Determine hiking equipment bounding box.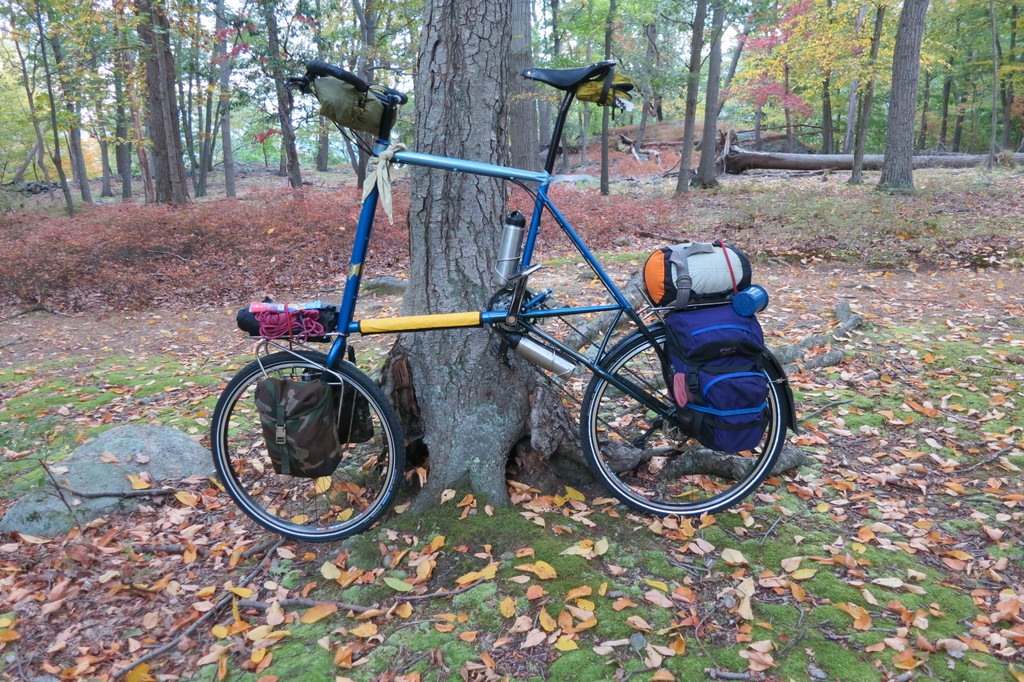
Determined: <bbox>662, 303, 772, 457</bbox>.
